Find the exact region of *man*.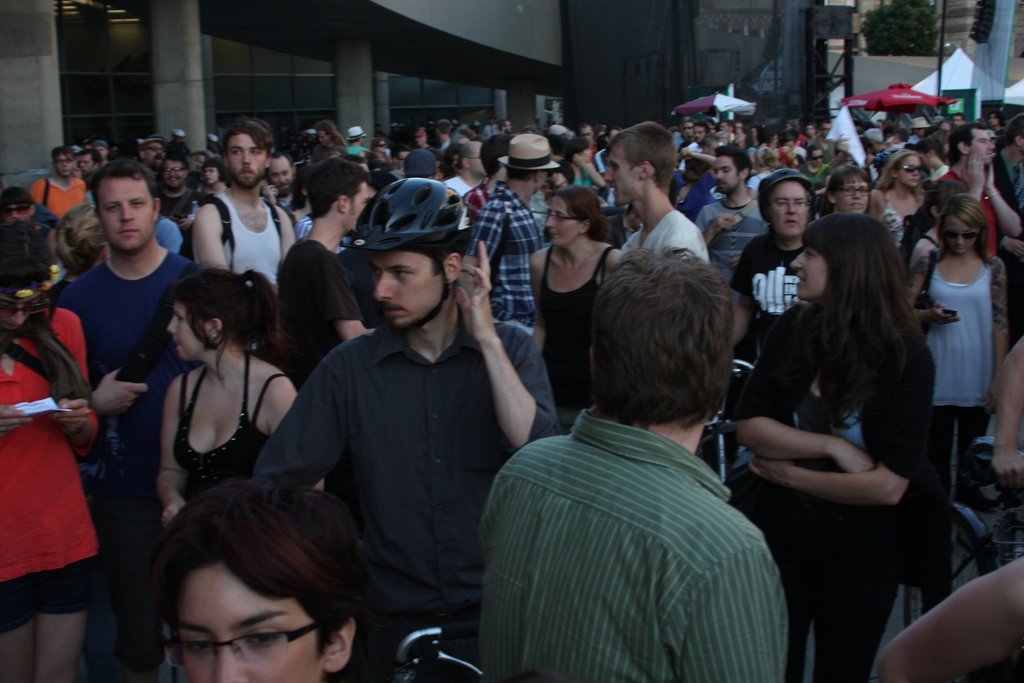
Exact region: x1=266 y1=199 x2=539 y2=664.
